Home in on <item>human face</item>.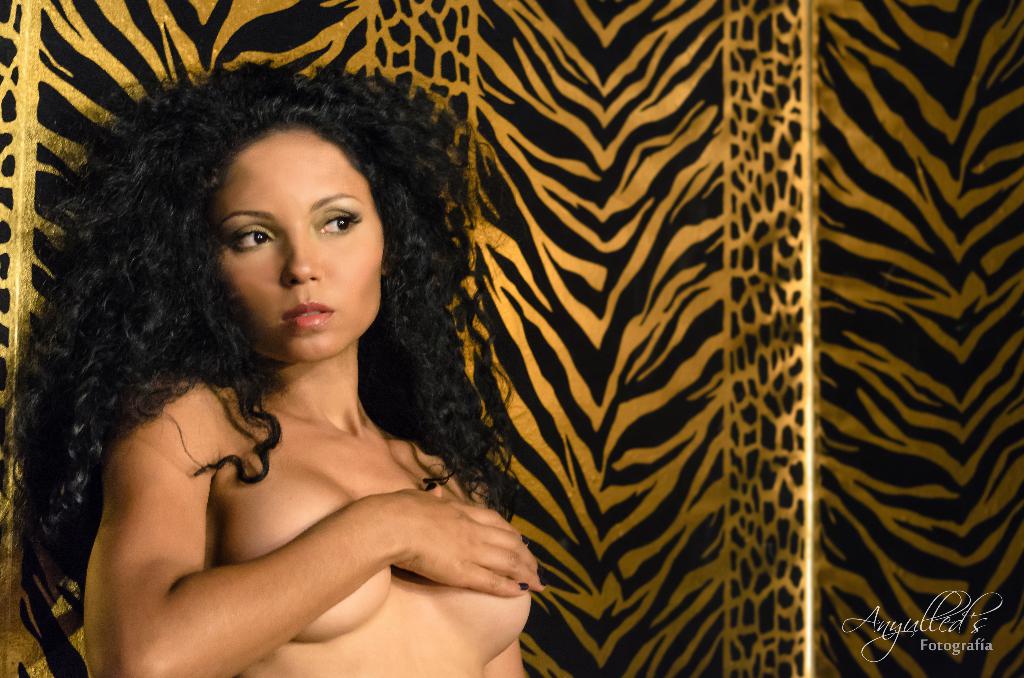
Homed in at bbox(221, 125, 386, 365).
